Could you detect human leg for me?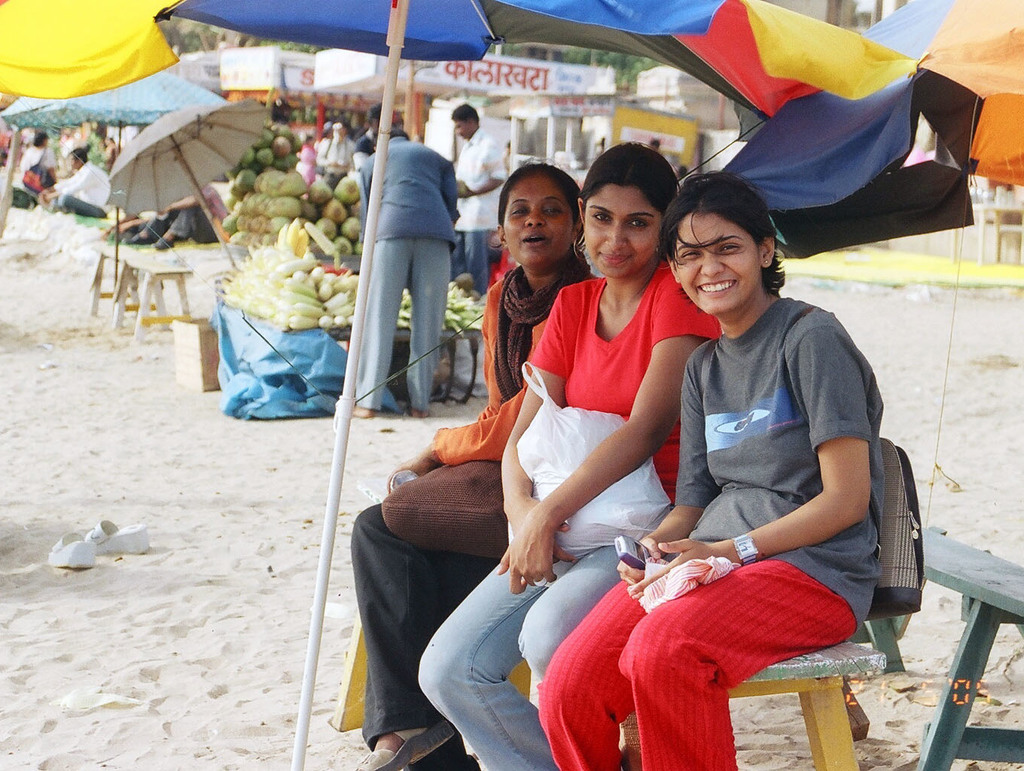
Detection result: (622,531,876,770).
